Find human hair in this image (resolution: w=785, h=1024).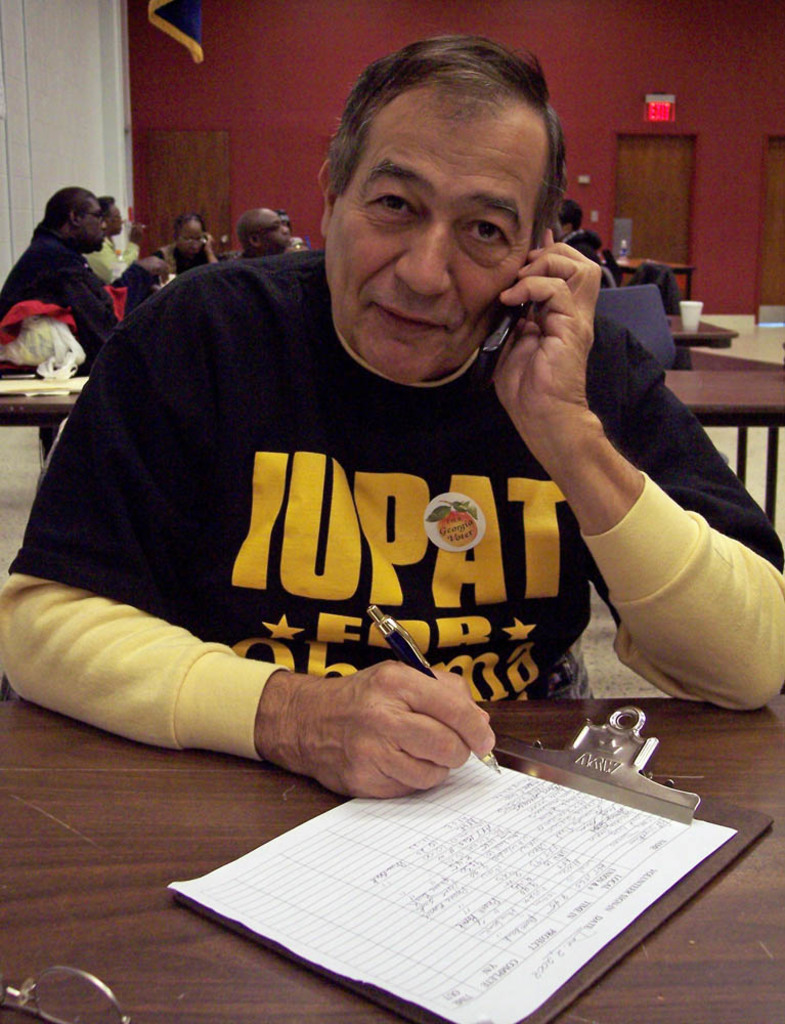
{"x1": 97, "y1": 193, "x2": 116, "y2": 221}.
